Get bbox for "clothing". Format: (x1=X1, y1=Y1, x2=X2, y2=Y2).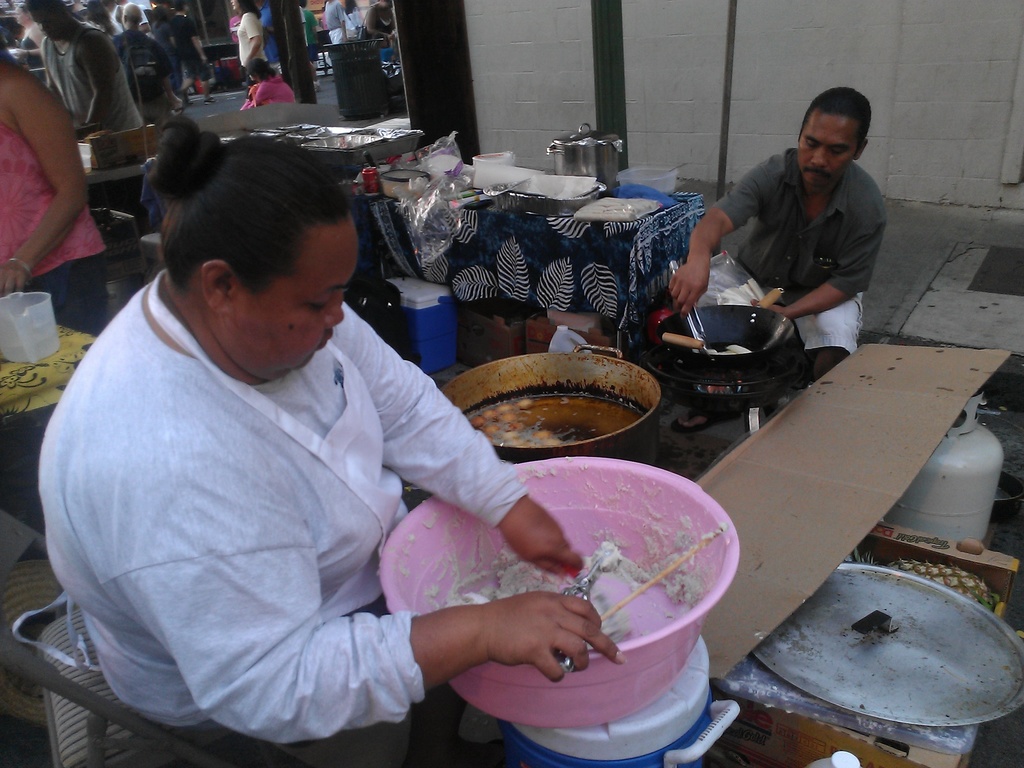
(x1=19, y1=229, x2=552, y2=763).
